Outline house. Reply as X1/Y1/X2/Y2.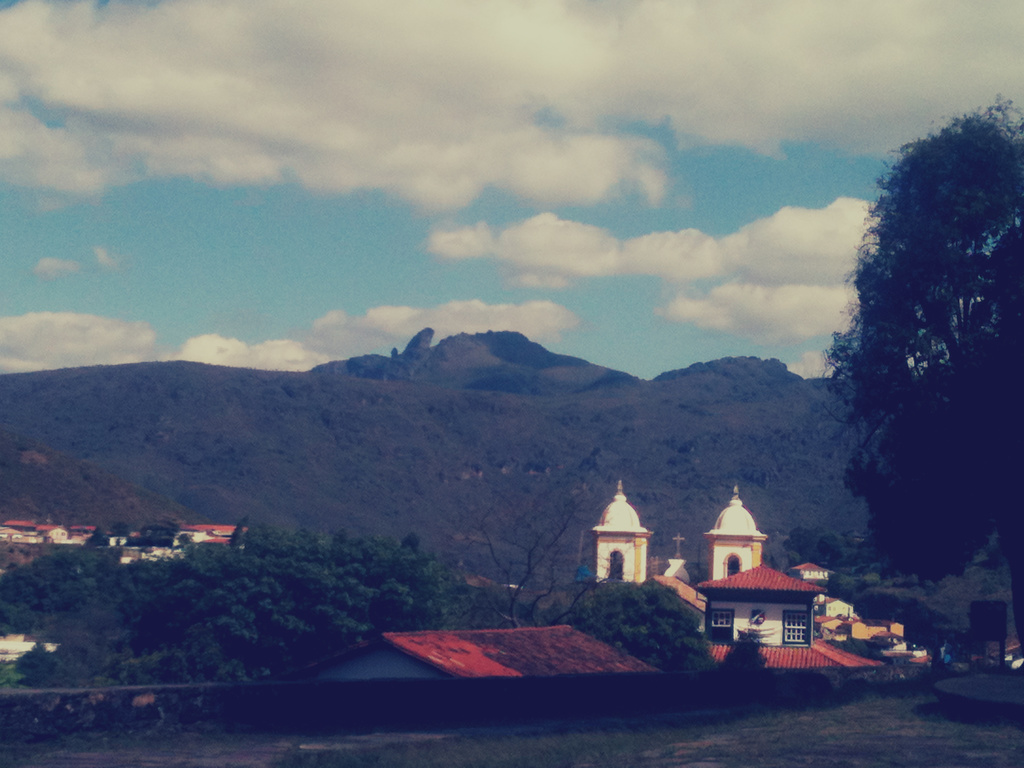
806/597/865/637.
